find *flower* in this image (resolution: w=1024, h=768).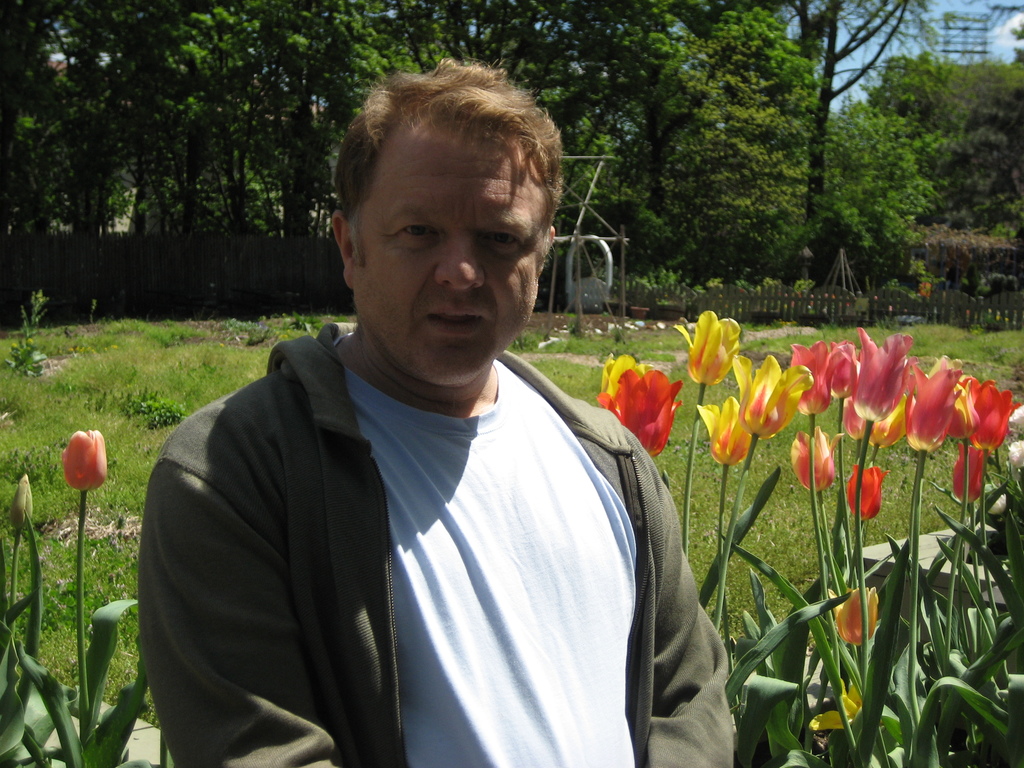
detection(694, 401, 756, 470).
